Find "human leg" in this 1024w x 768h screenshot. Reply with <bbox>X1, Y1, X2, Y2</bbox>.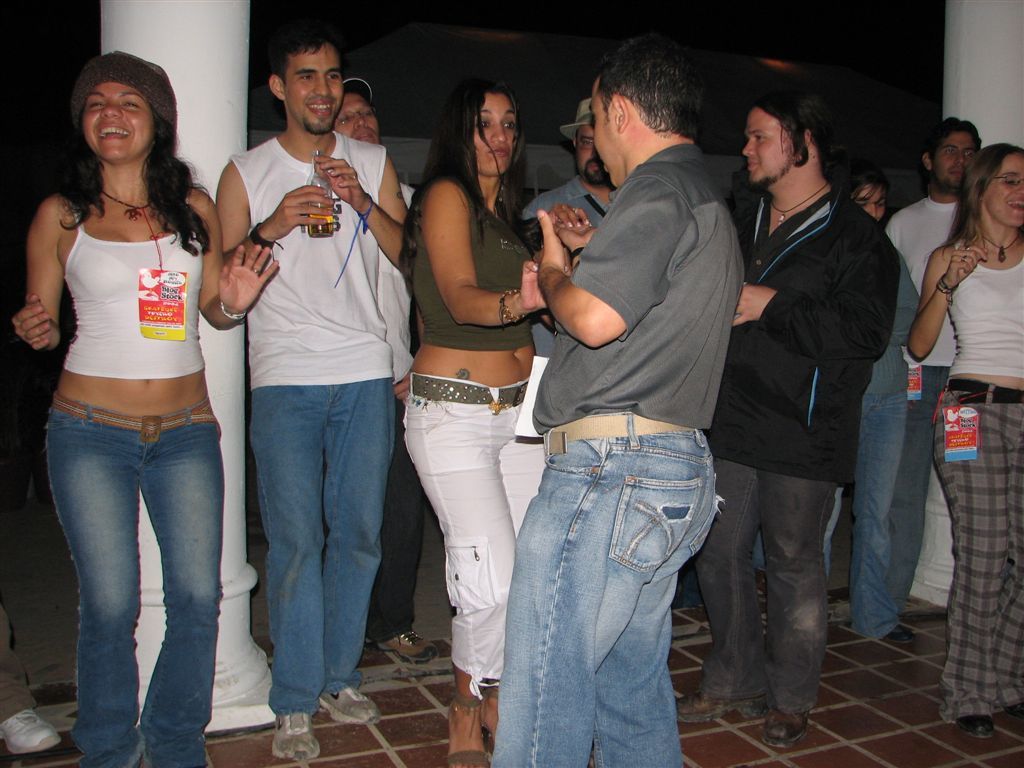
<bbox>326, 377, 399, 726</bbox>.
